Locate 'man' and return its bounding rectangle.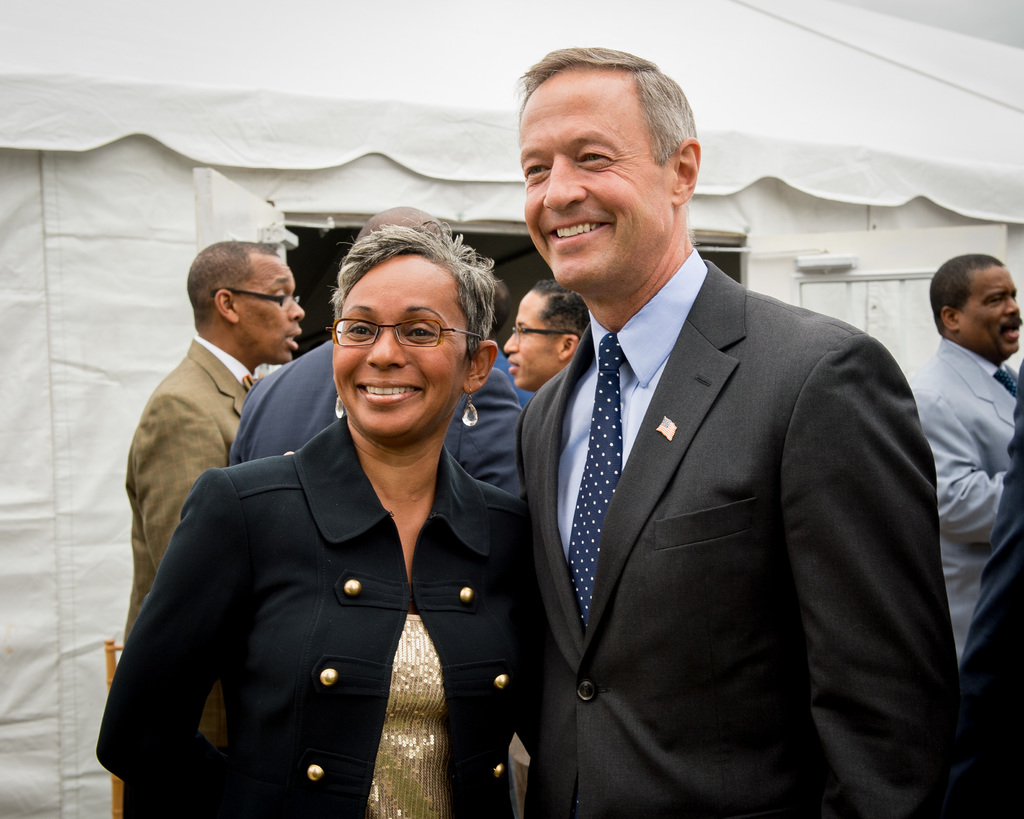
select_region(897, 248, 1023, 656).
